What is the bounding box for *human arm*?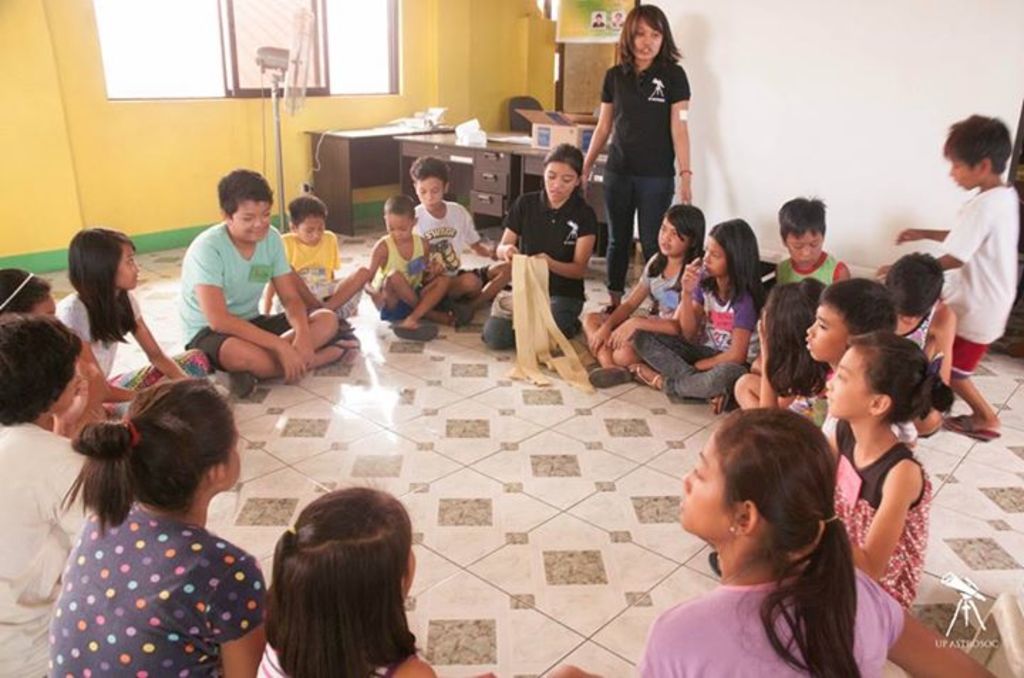
x1=269 y1=227 x2=313 y2=371.
